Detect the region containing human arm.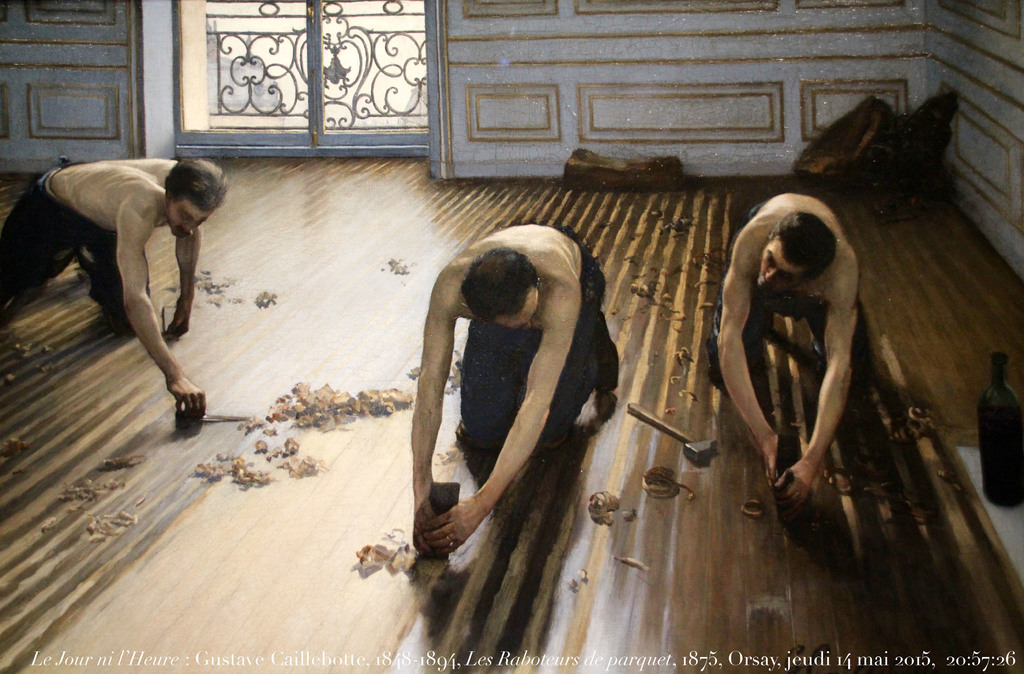
{"x1": 429, "y1": 265, "x2": 594, "y2": 556}.
